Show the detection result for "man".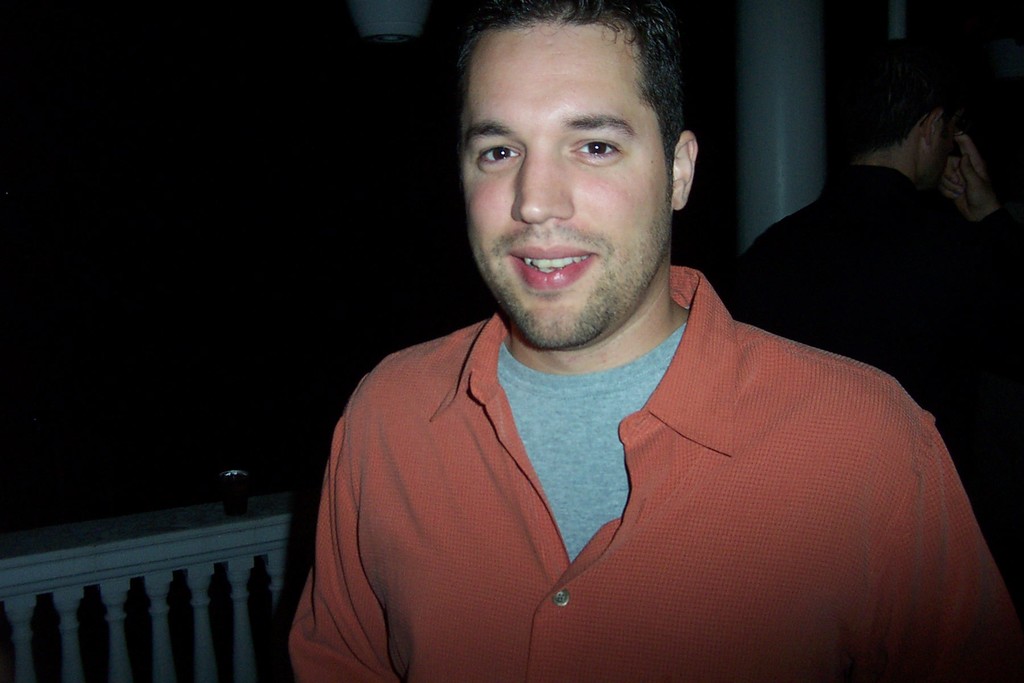
select_region(727, 39, 1023, 545).
